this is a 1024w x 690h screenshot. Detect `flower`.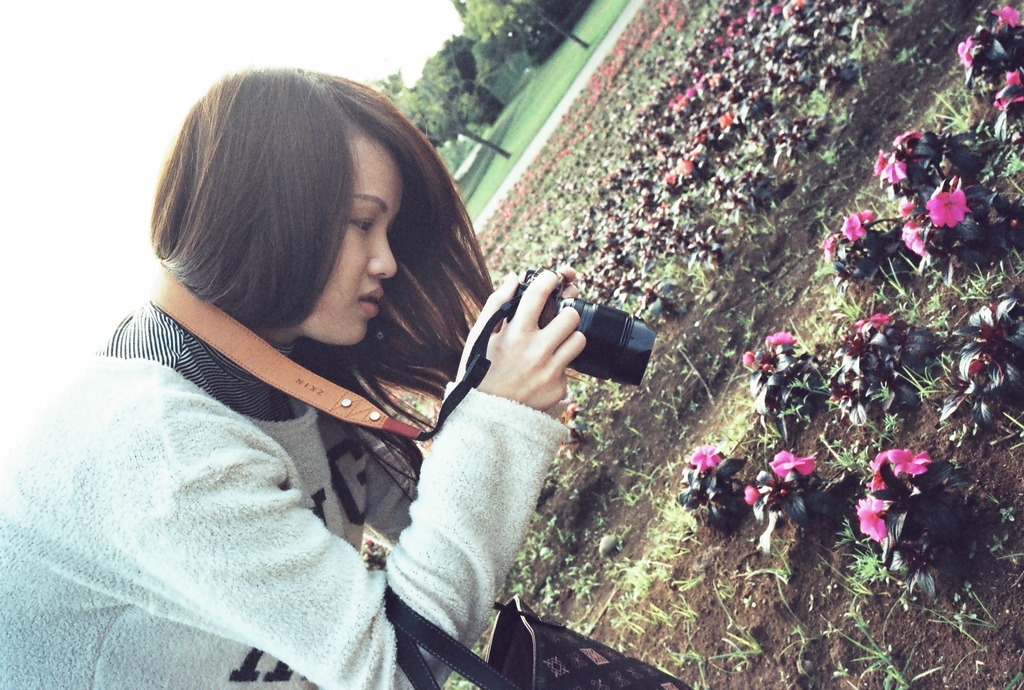
<bbox>897, 202, 917, 217</bbox>.
